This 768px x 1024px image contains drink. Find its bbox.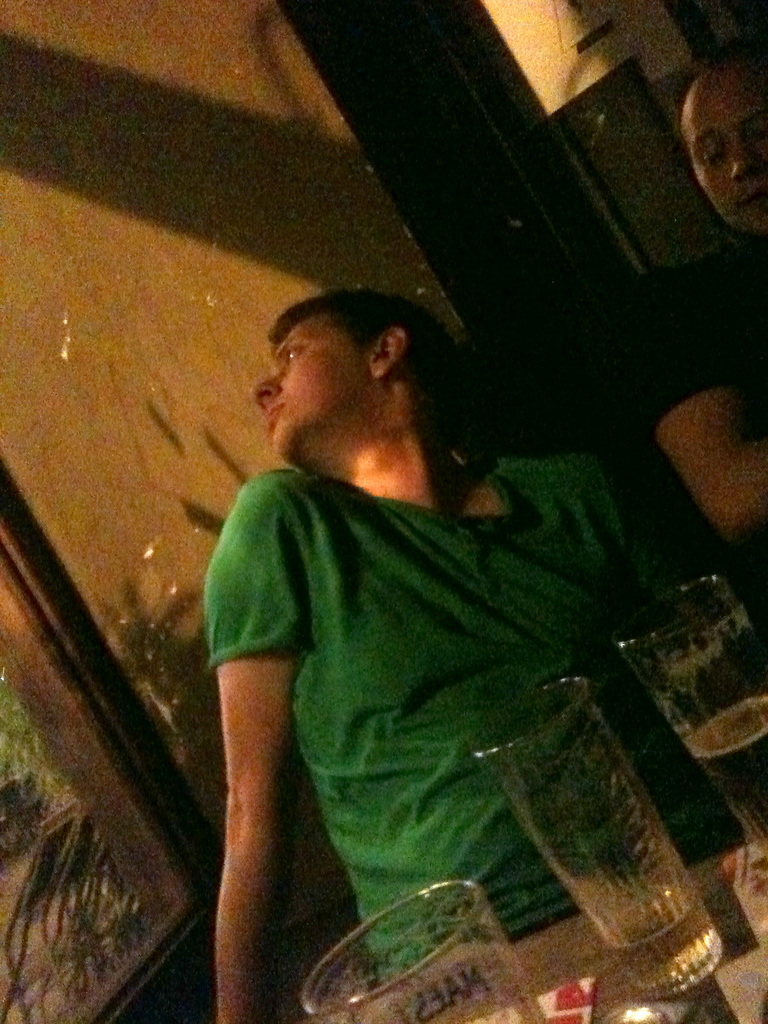
<region>601, 887, 723, 1003</region>.
